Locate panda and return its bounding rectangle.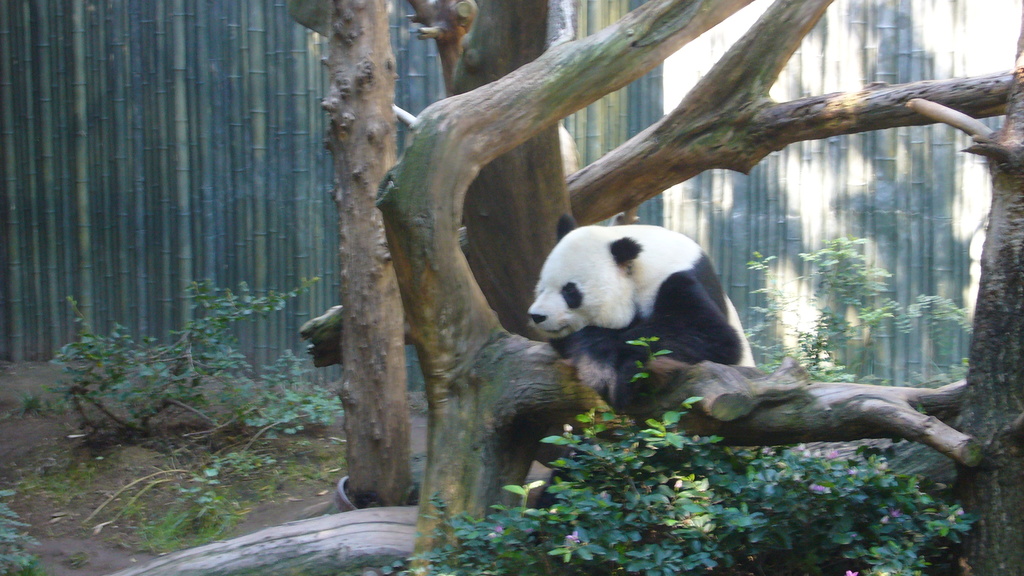
Rect(524, 211, 757, 398).
